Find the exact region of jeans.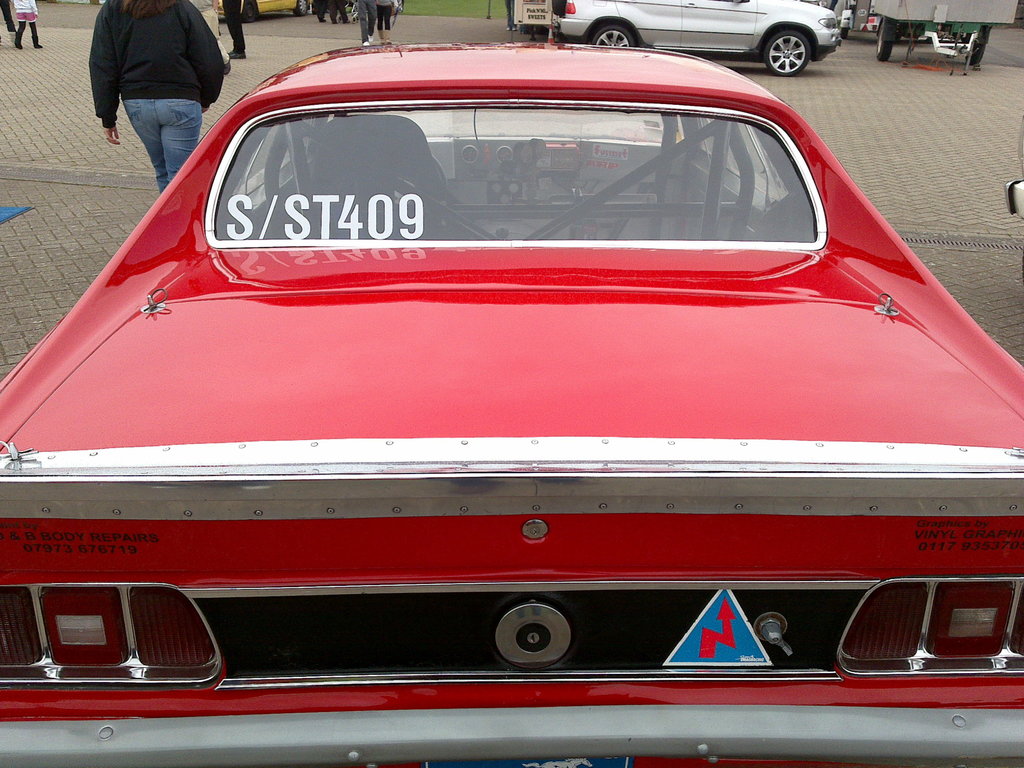
Exact region: 353/1/375/38.
